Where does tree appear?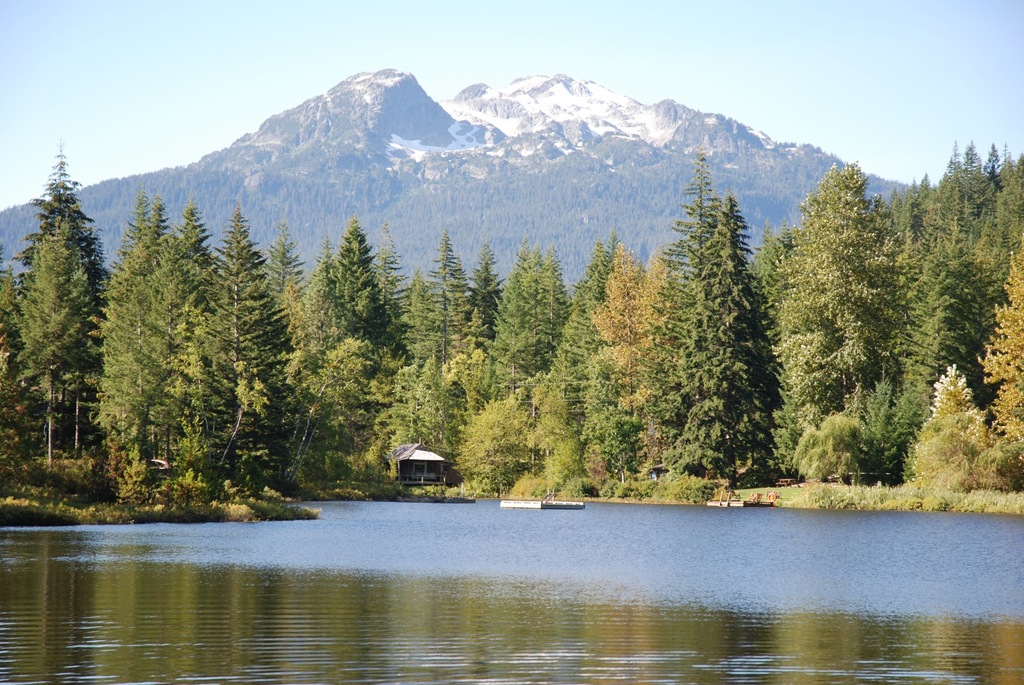
Appears at detection(0, 138, 113, 415).
